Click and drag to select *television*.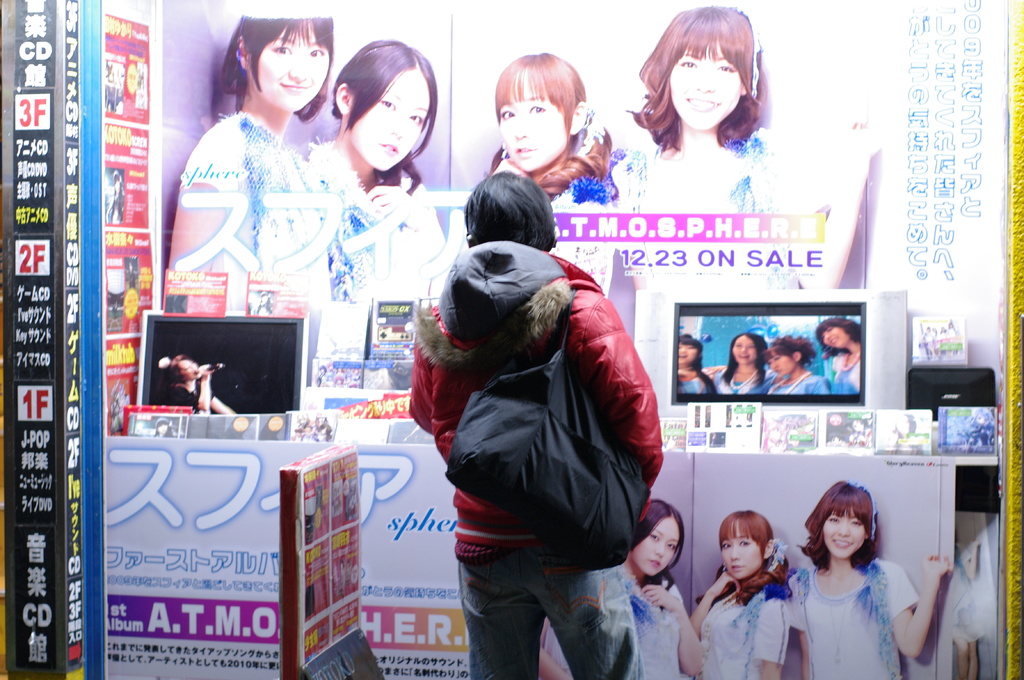
Selection: (633, 289, 908, 416).
